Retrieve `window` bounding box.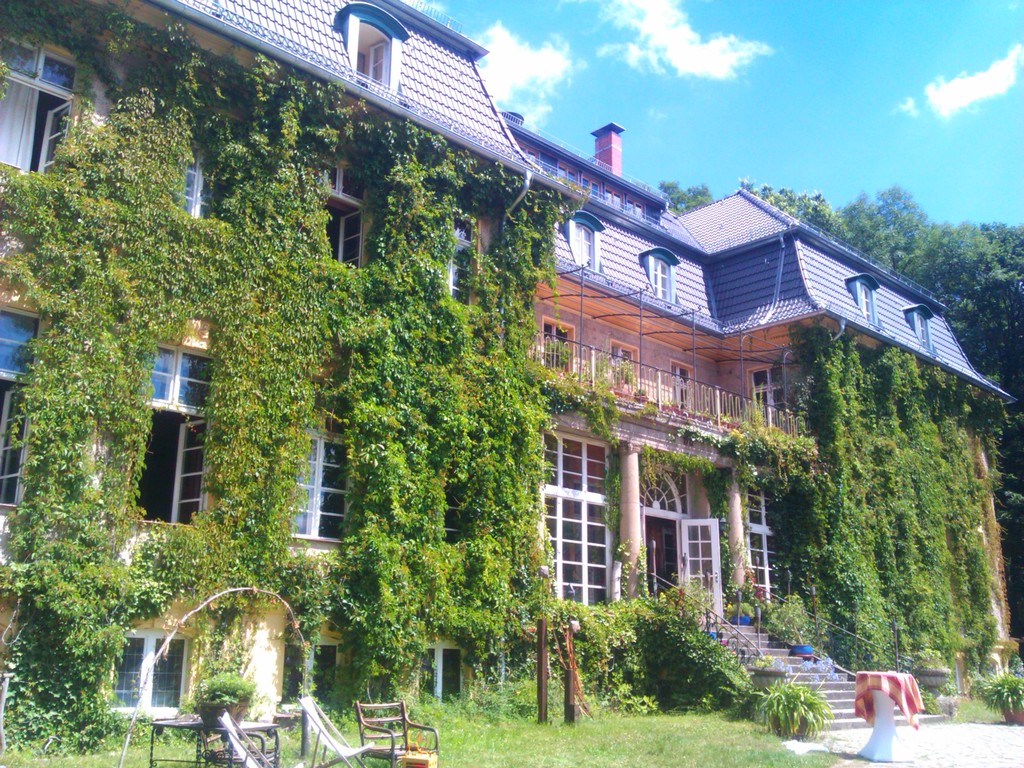
Bounding box: l=184, t=155, r=214, b=220.
